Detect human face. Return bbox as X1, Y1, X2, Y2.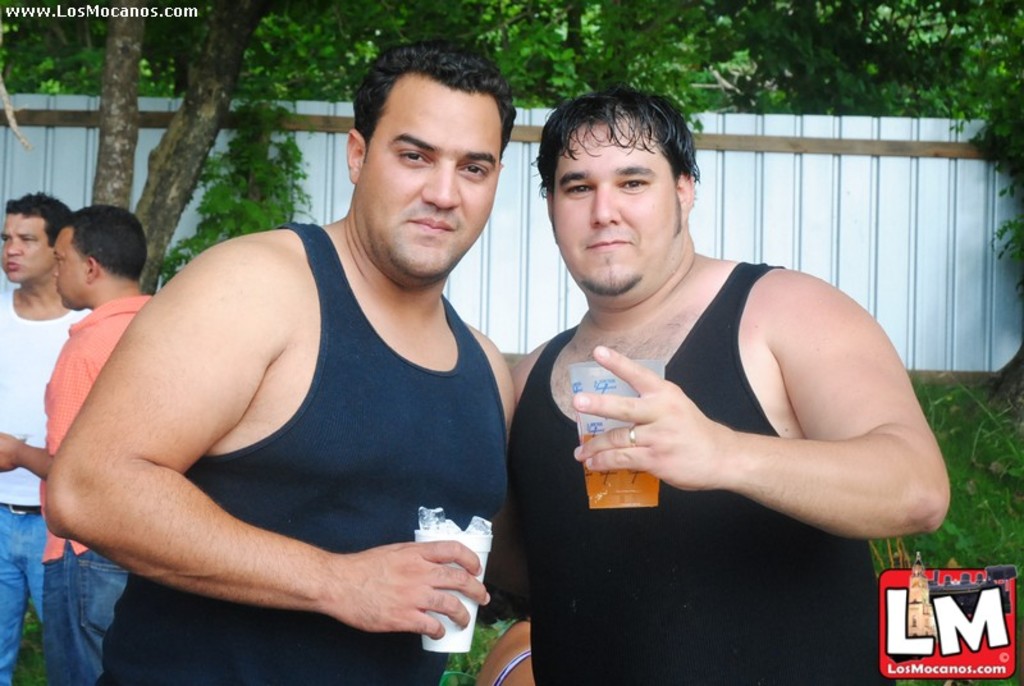
367, 78, 502, 273.
